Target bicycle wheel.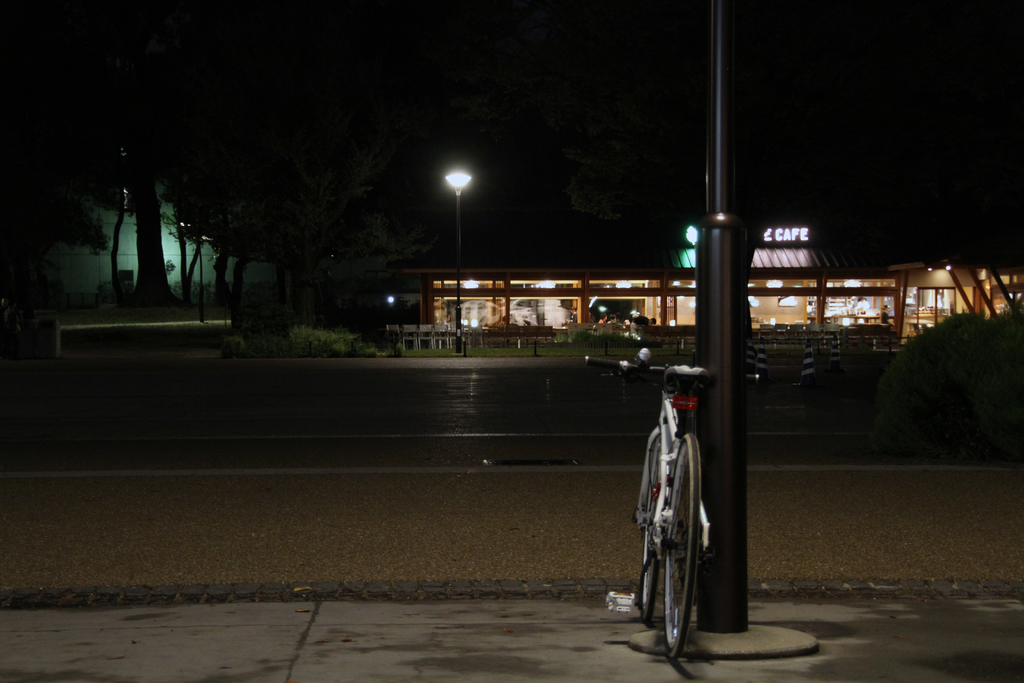
Target region: (663,434,700,657).
